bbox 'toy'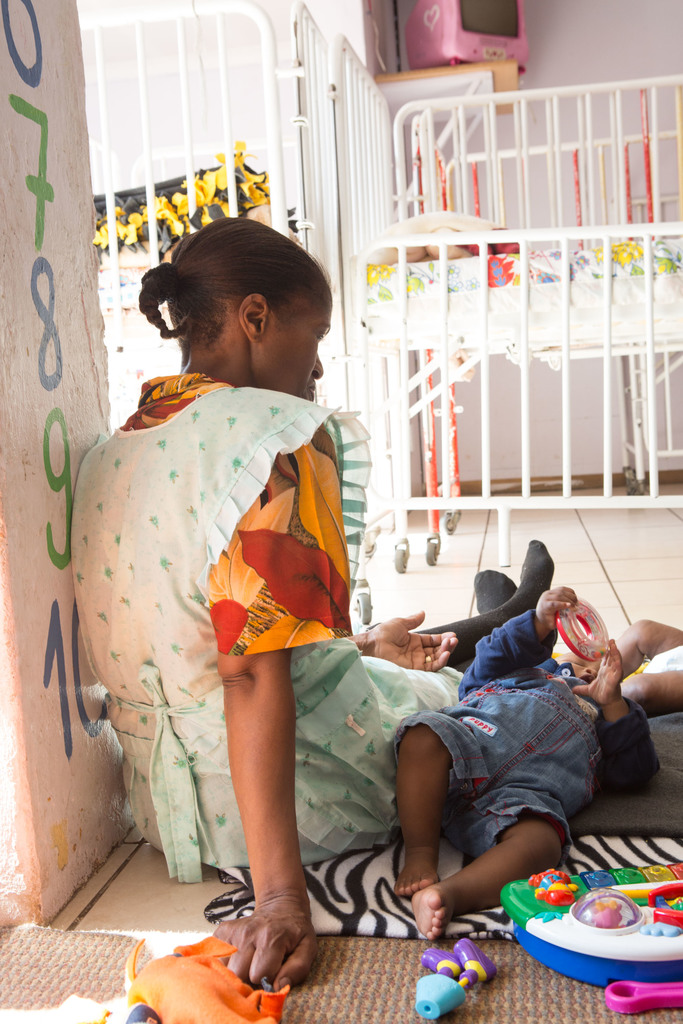
(left=82, top=944, right=286, bottom=1023)
